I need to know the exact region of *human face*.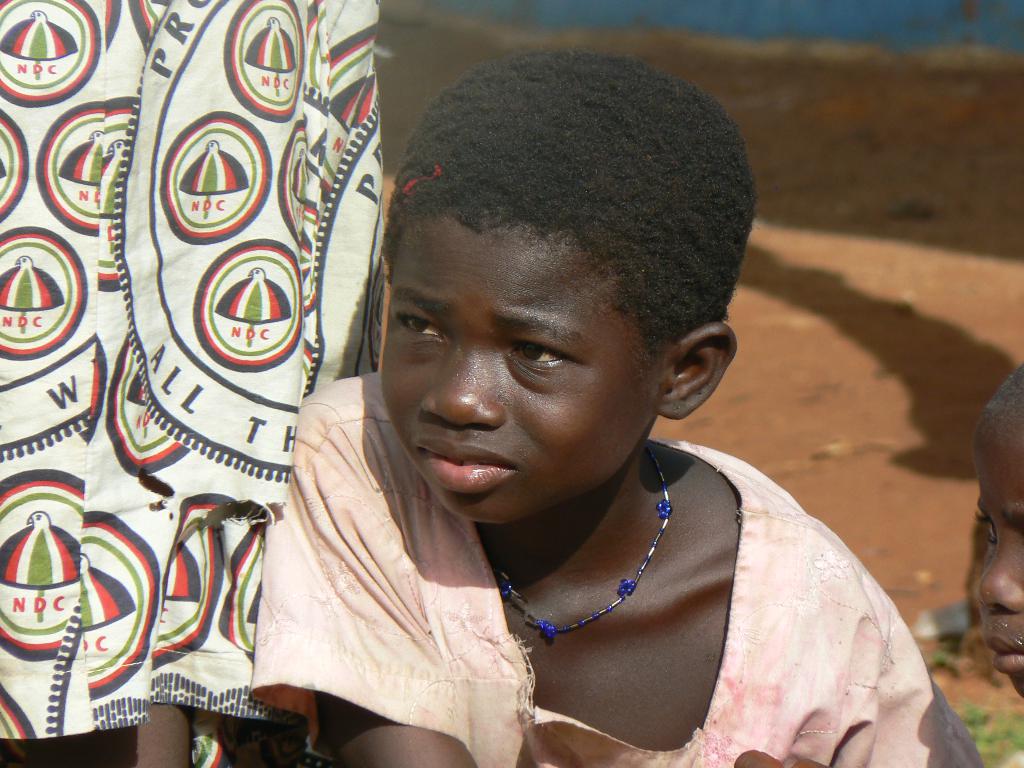
Region: BBox(380, 206, 652, 521).
